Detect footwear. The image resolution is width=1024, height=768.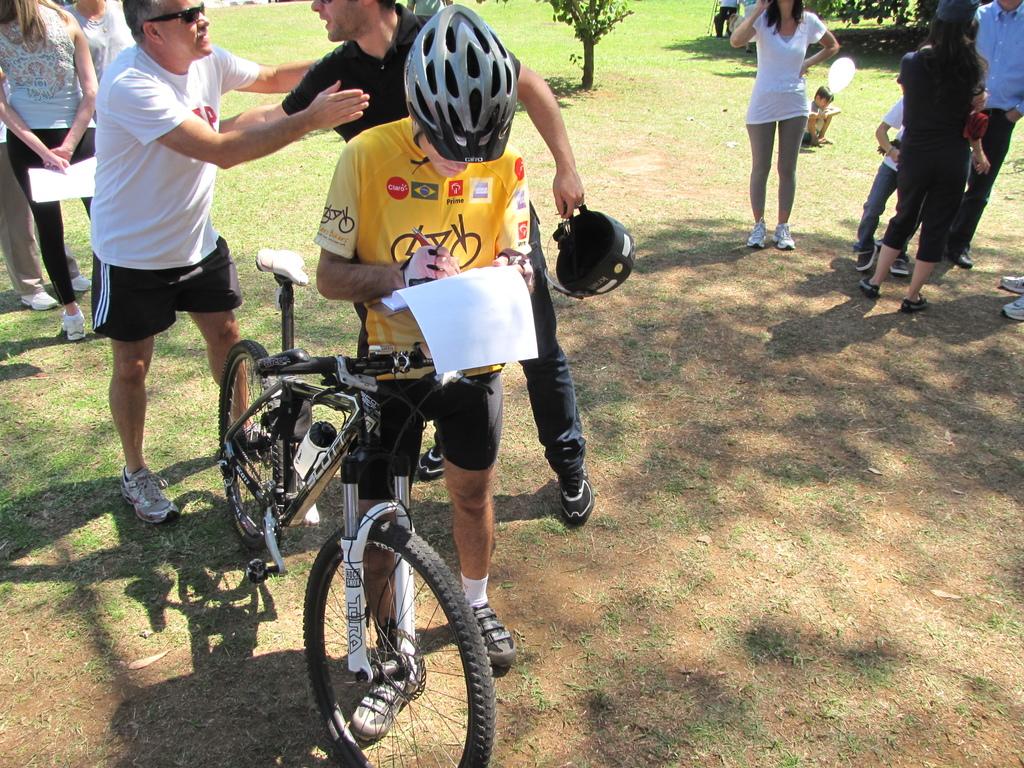
bbox=[466, 602, 513, 666].
